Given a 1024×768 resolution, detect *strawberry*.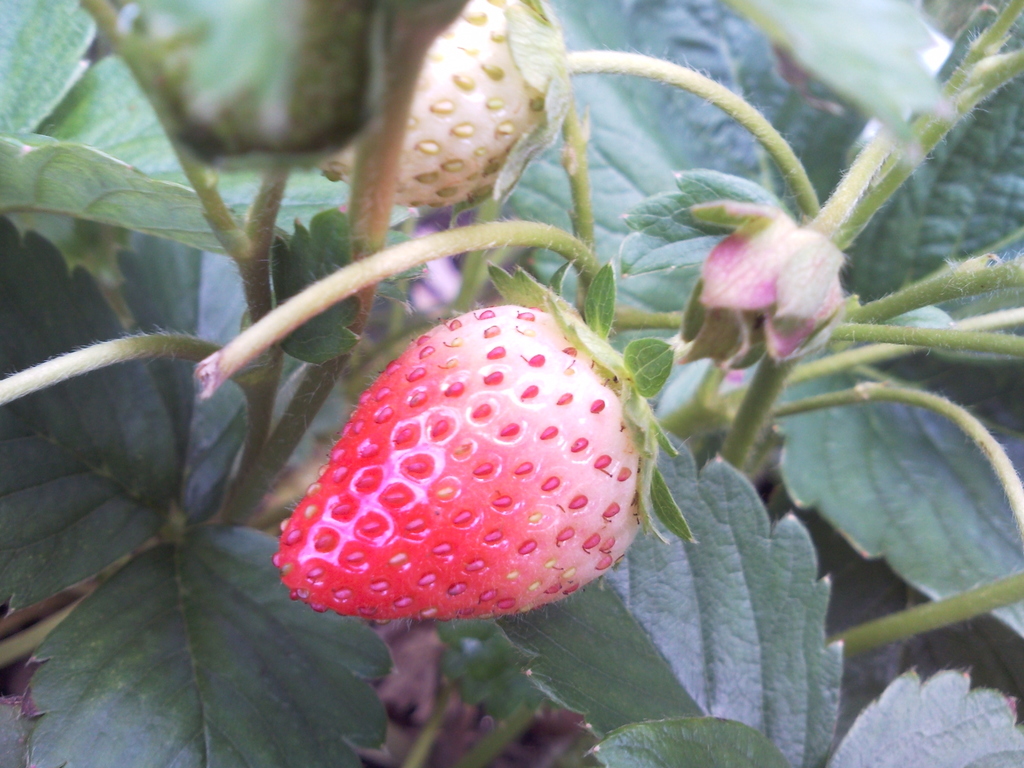
bbox=(266, 249, 703, 621).
